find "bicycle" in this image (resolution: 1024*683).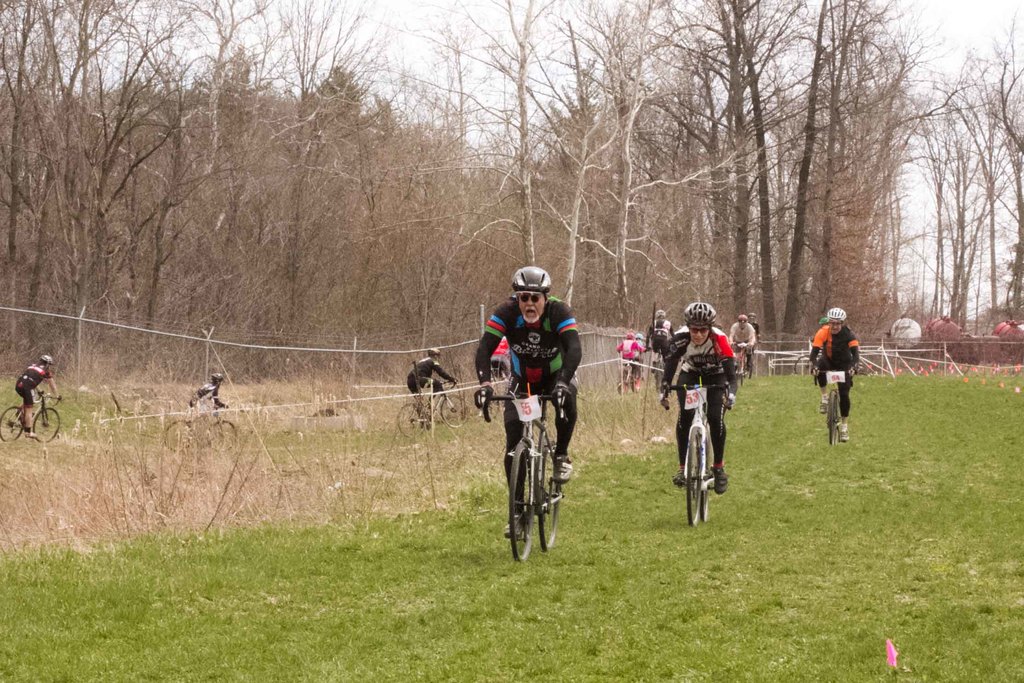
[x1=163, y1=402, x2=238, y2=452].
